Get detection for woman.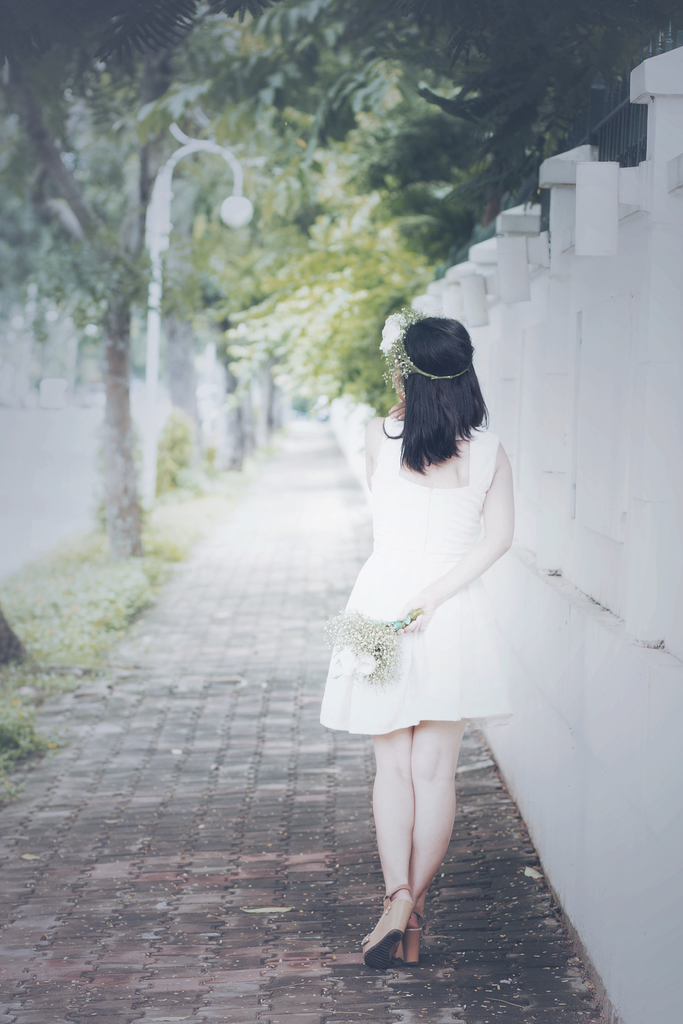
Detection: pyautogui.locateOnScreen(314, 296, 528, 974).
